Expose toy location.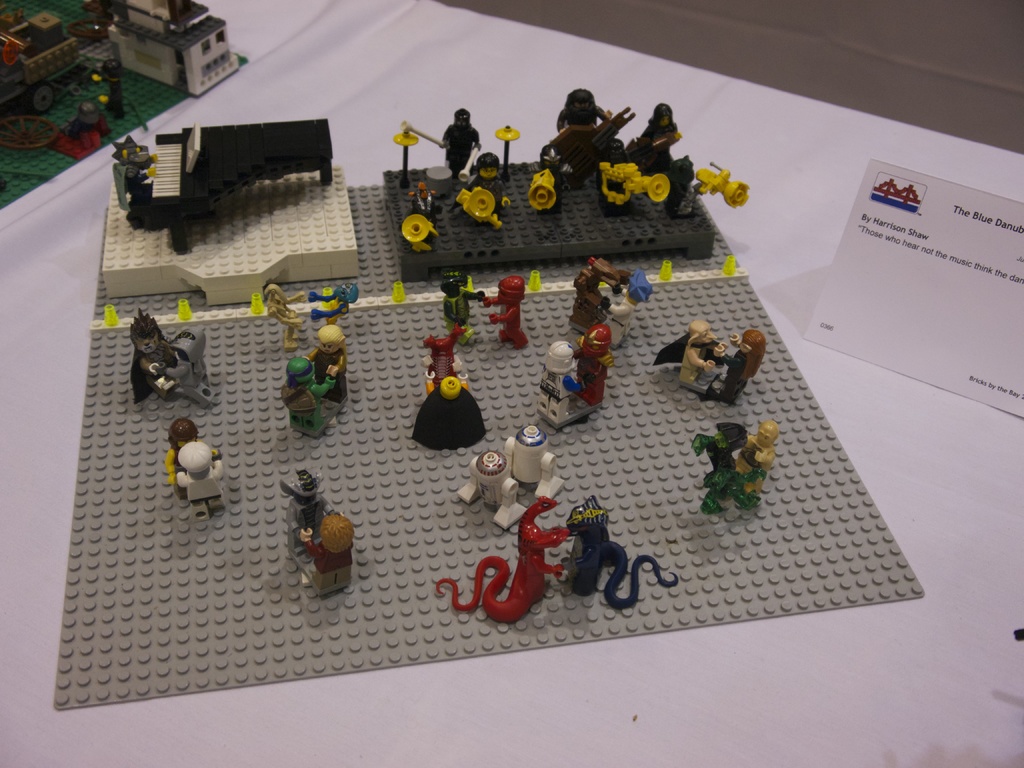
Exposed at bbox(724, 322, 766, 395).
